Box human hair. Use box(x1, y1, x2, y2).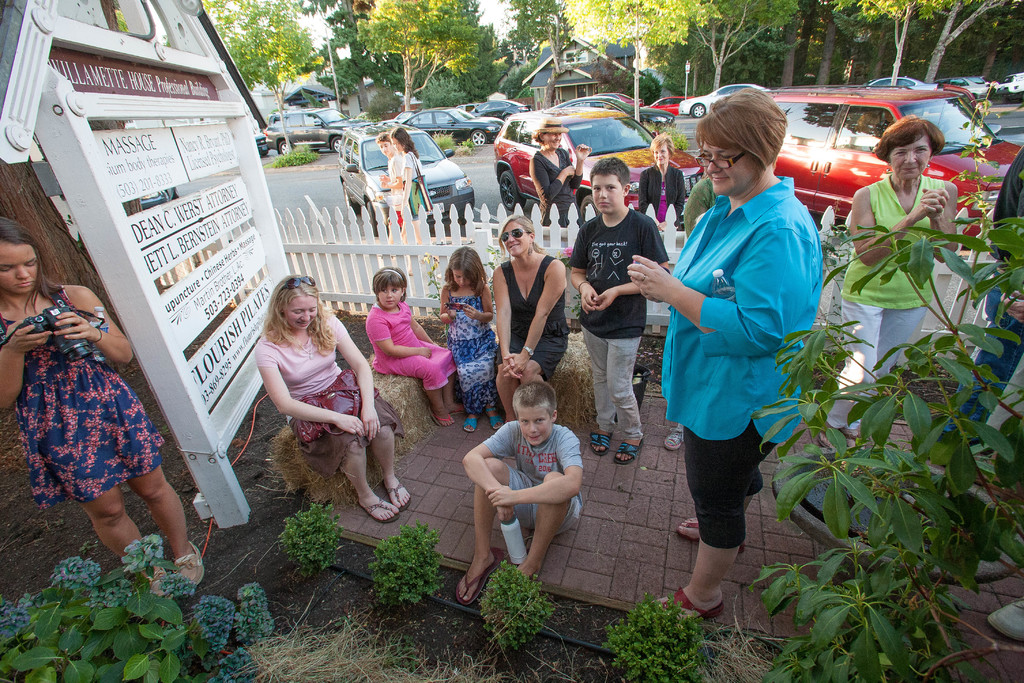
box(500, 215, 548, 253).
